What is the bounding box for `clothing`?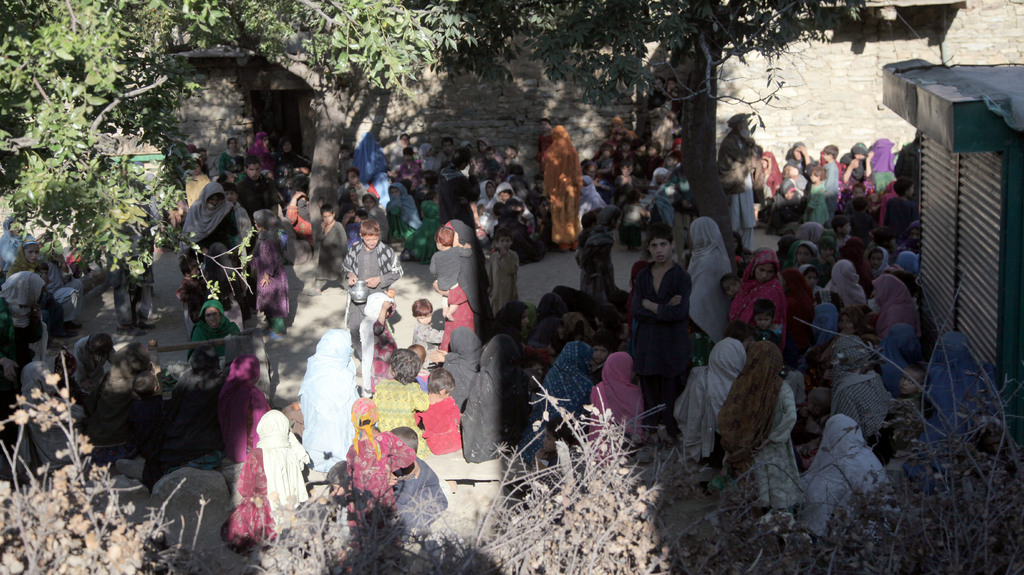
<bbox>76, 382, 141, 465</bbox>.
